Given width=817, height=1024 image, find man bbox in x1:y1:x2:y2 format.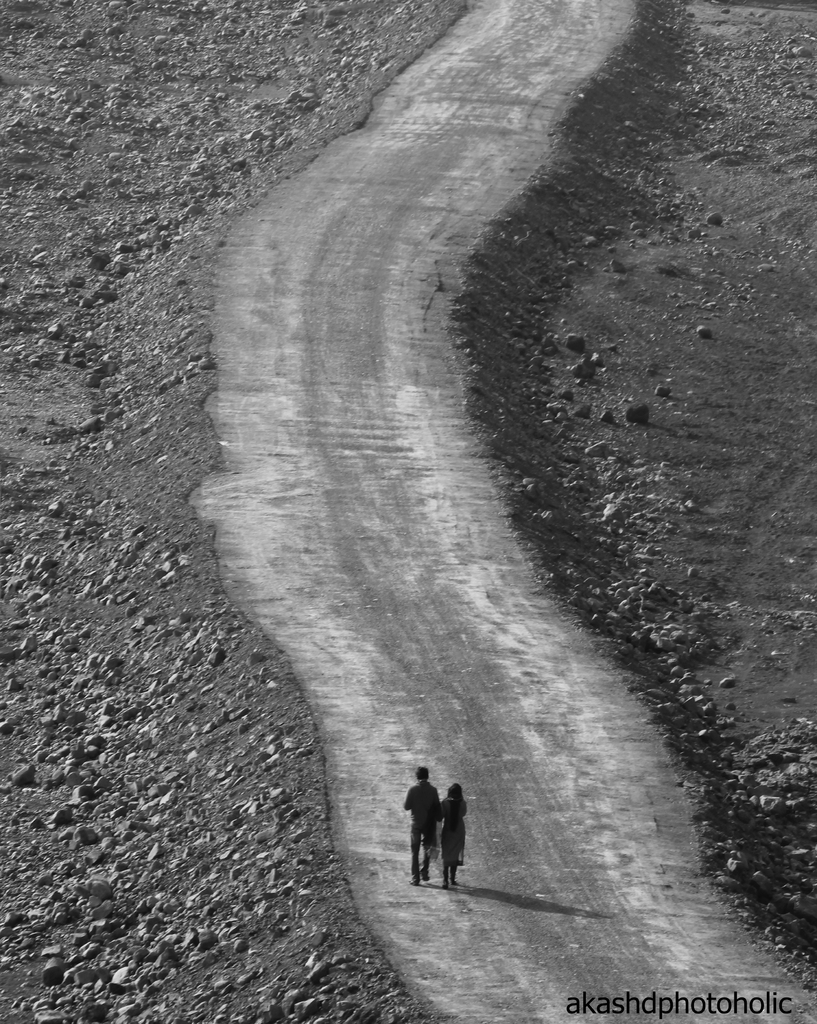
391:760:451:881.
